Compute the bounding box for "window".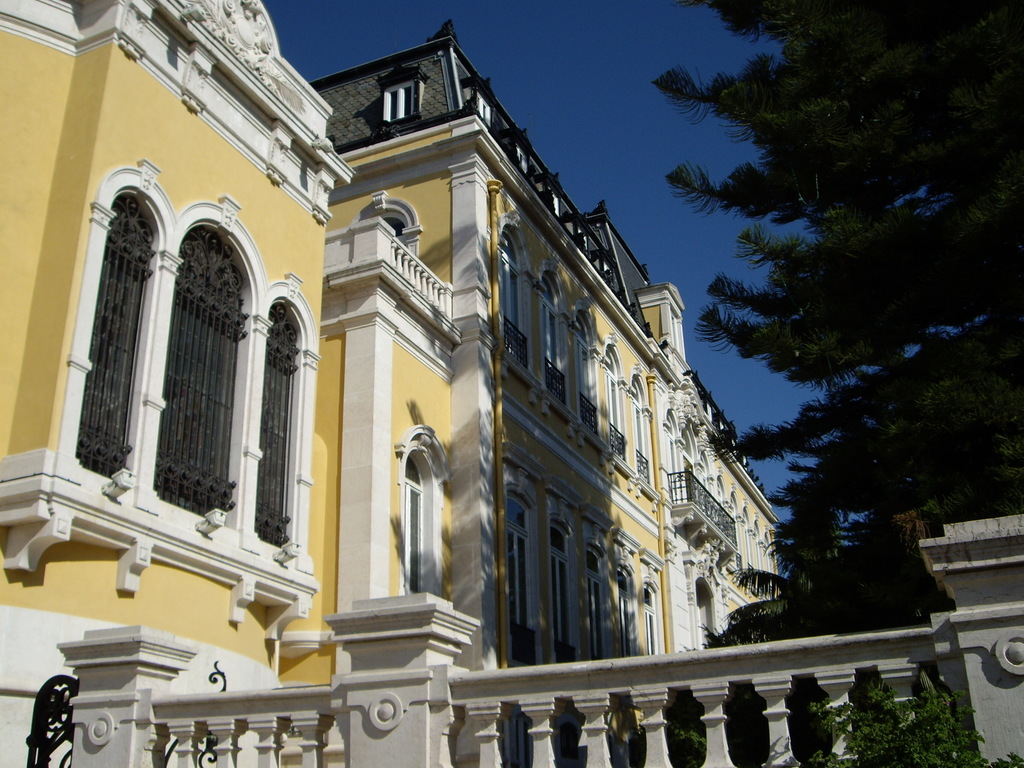
{"left": 598, "top": 344, "right": 636, "bottom": 491}.
